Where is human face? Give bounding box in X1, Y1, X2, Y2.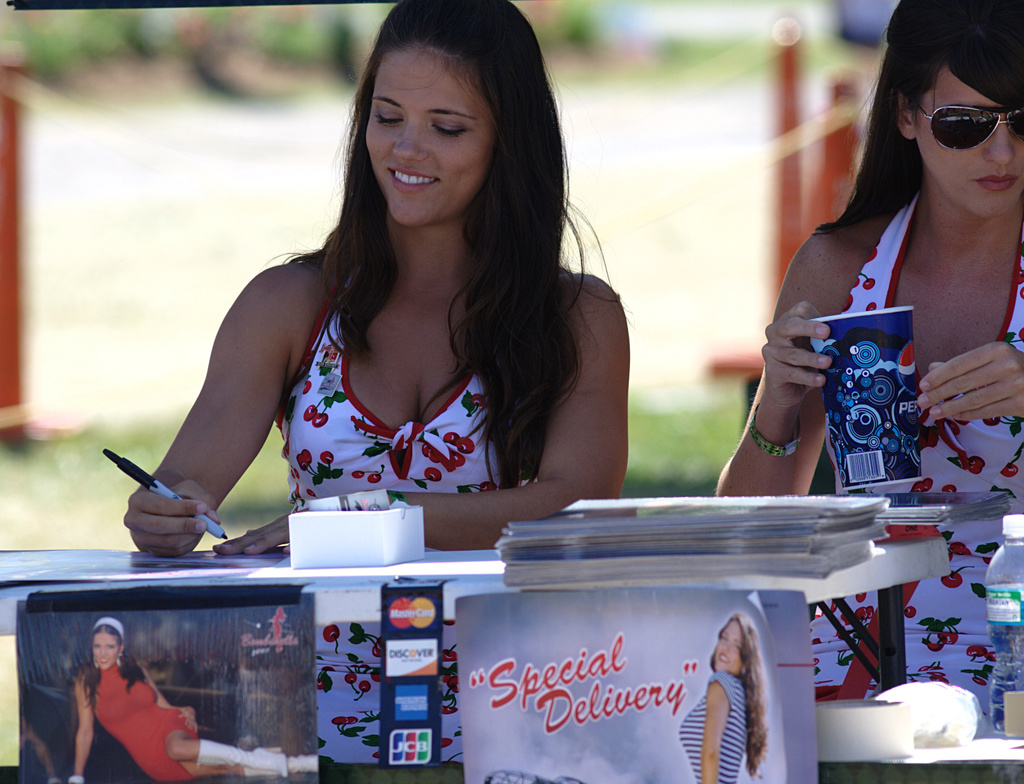
712, 622, 749, 676.
